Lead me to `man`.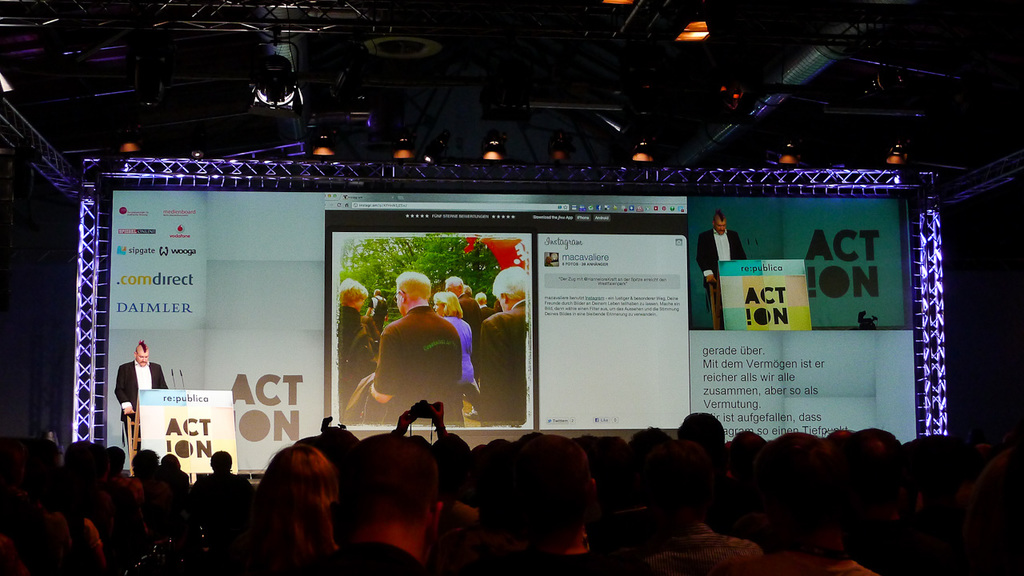
Lead to (x1=323, y1=432, x2=447, y2=575).
